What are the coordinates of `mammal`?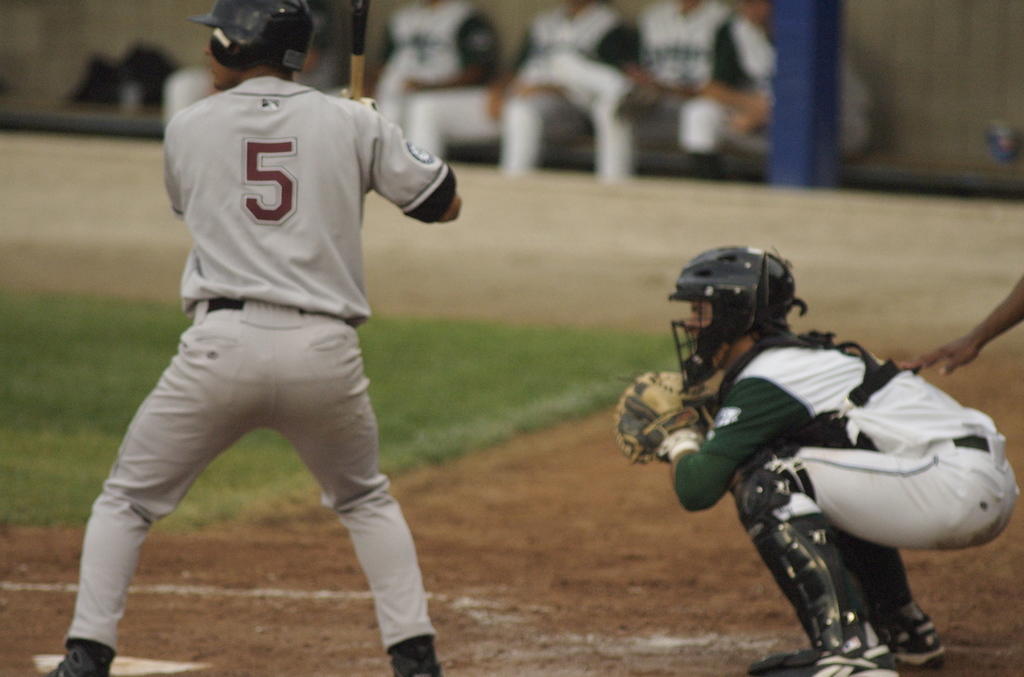
[x1=600, y1=241, x2=1014, y2=676].
